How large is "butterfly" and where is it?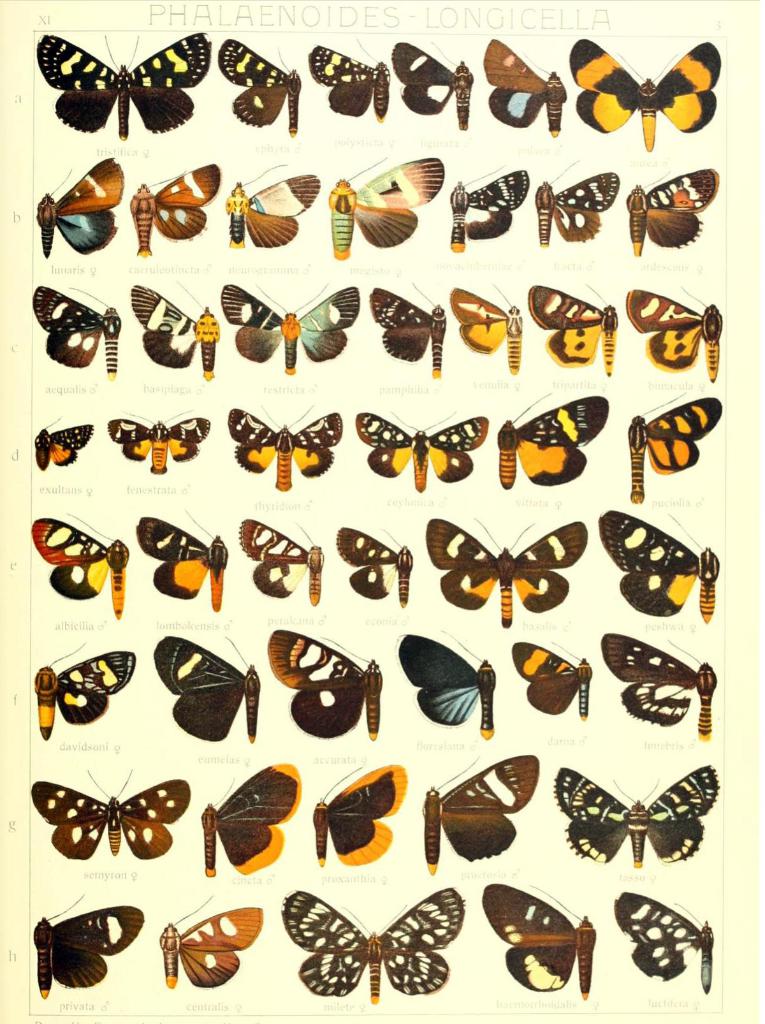
Bounding box: x1=212 y1=33 x2=303 y2=134.
